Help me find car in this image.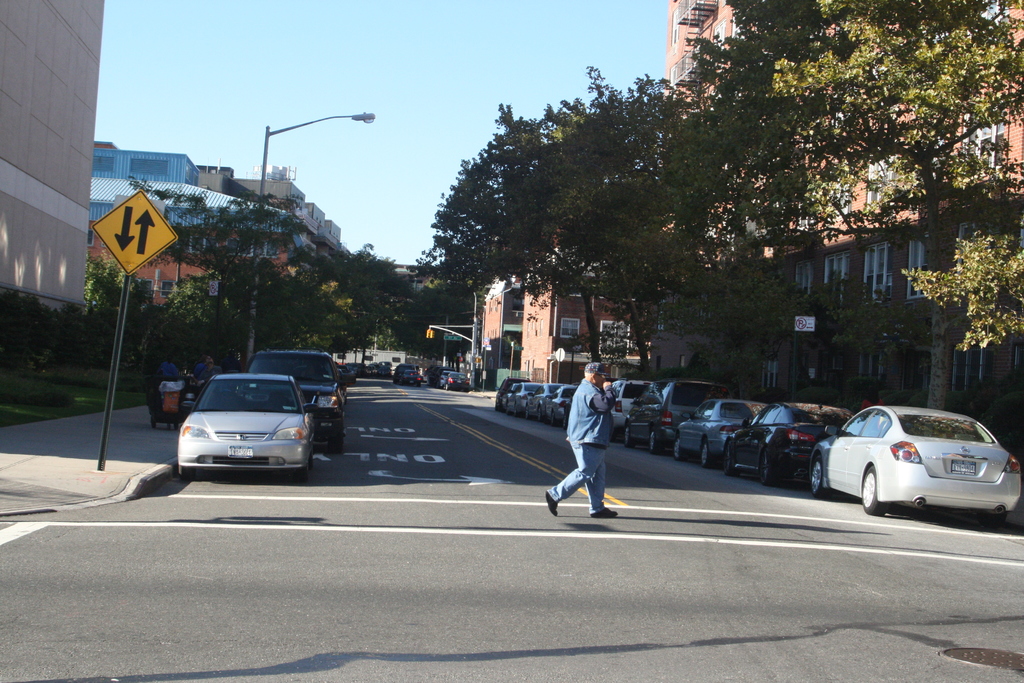
Found it: 249:345:354:448.
